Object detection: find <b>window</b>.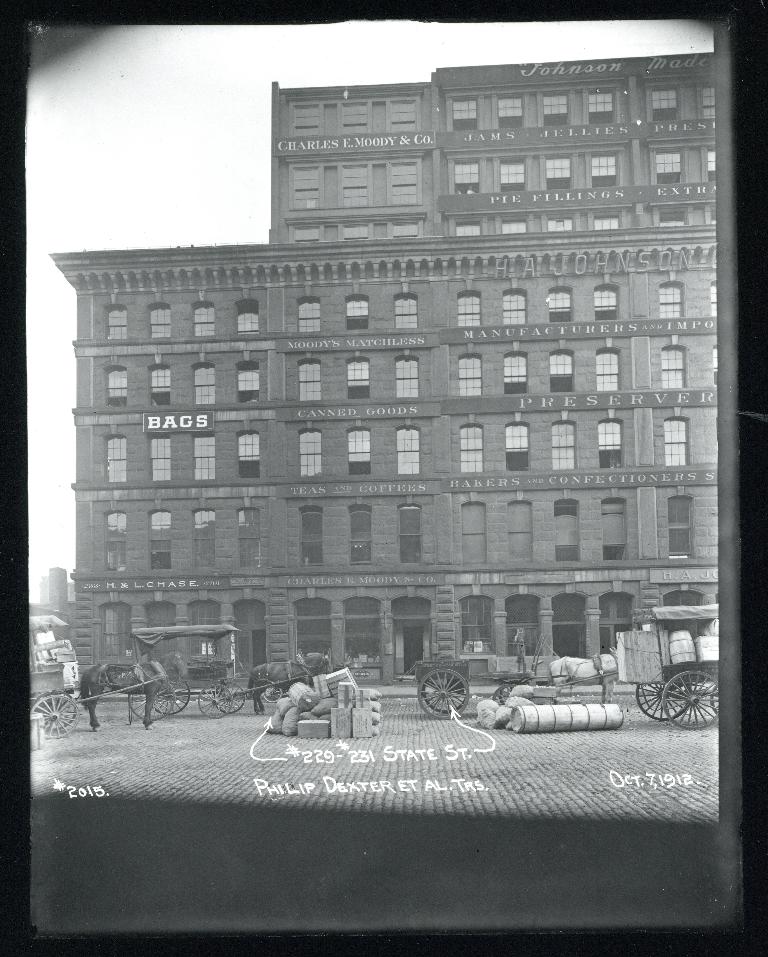
rect(539, 95, 569, 129).
